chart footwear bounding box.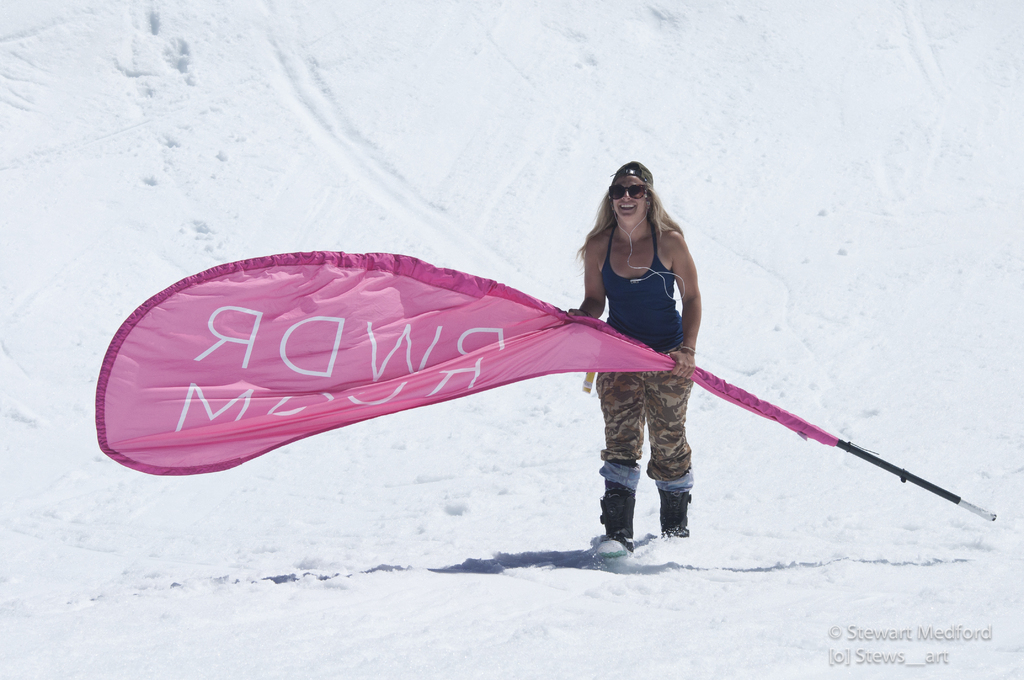
Charted: l=648, t=476, r=692, b=540.
